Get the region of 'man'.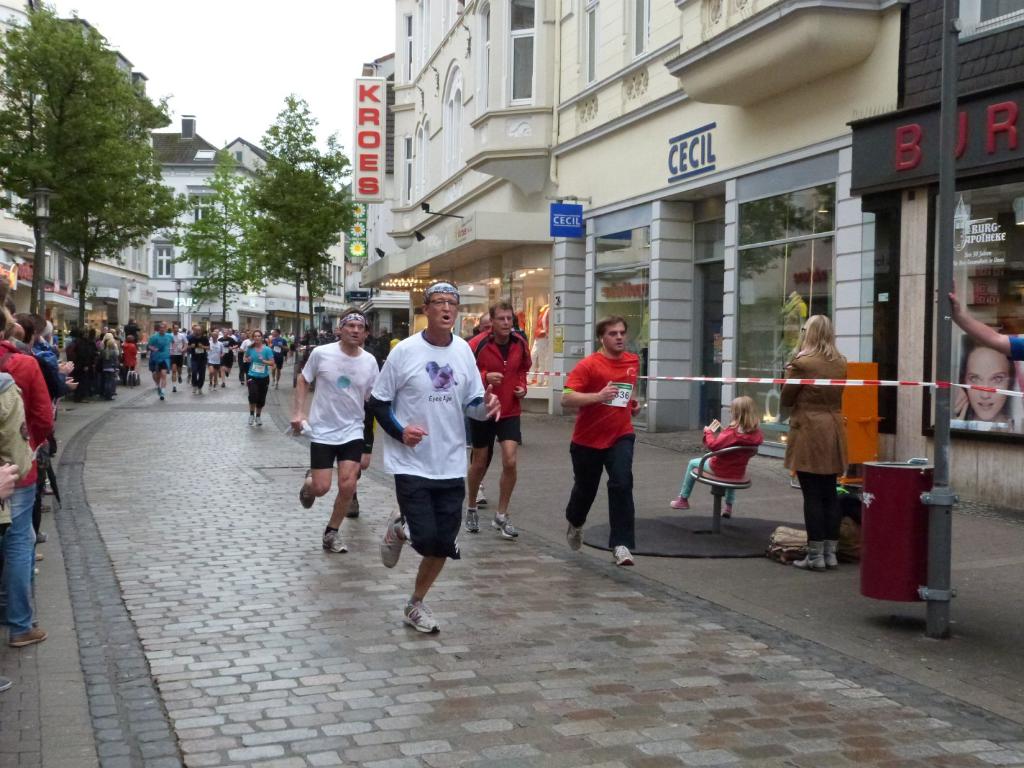
[x1=291, y1=310, x2=381, y2=554].
